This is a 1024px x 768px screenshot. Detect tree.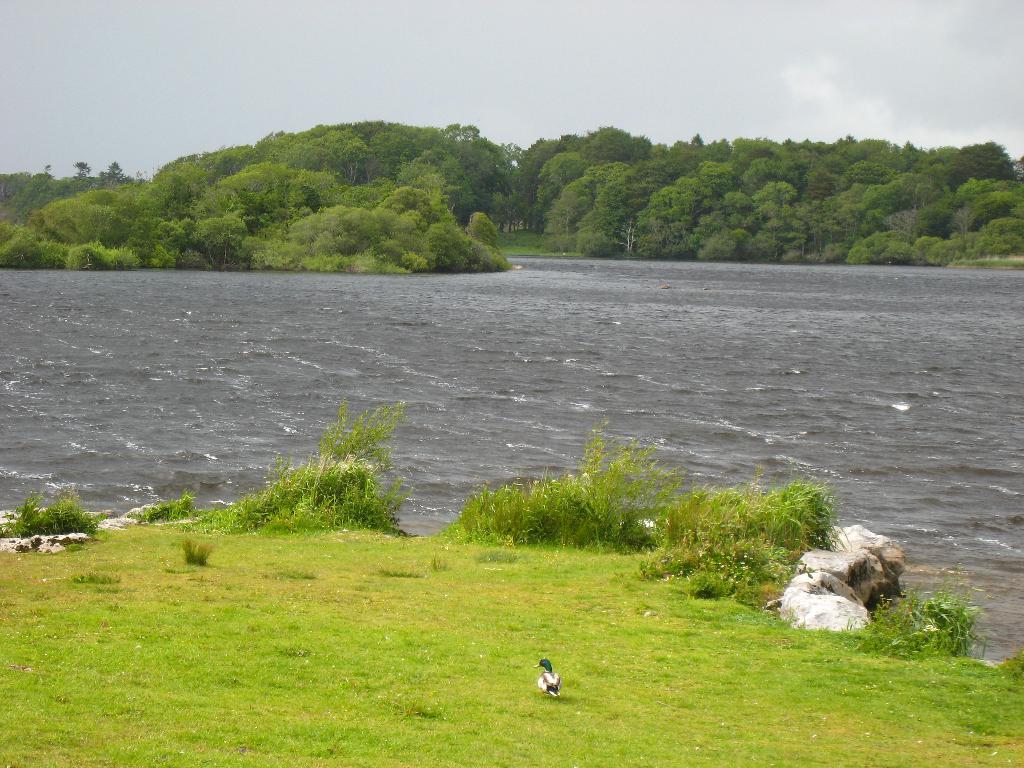
<region>756, 178, 798, 208</region>.
